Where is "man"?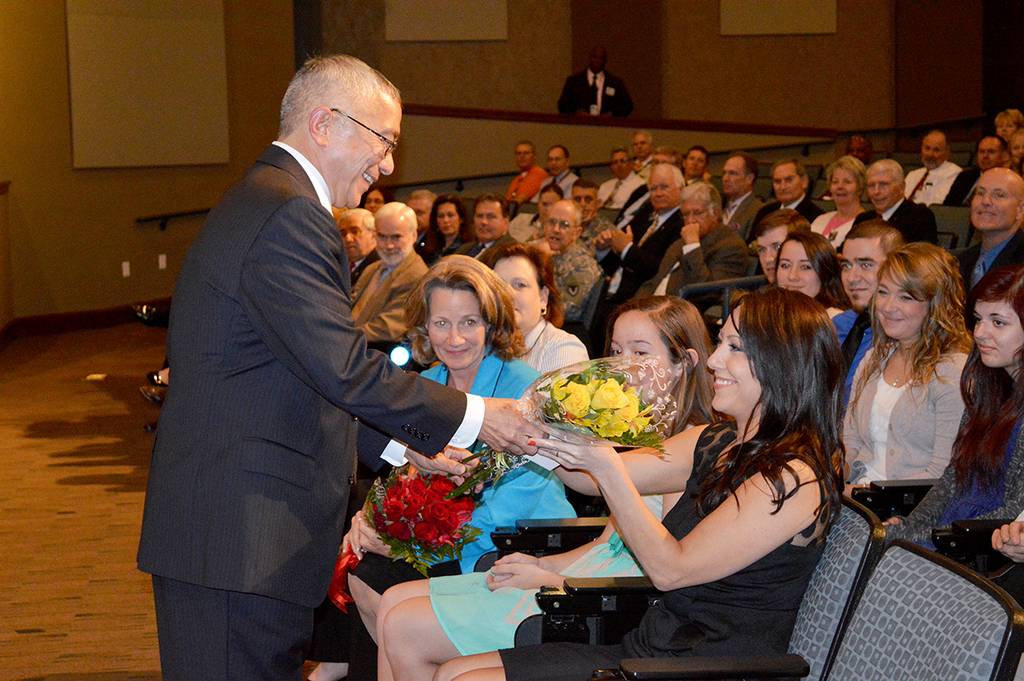
box=[758, 208, 808, 277].
